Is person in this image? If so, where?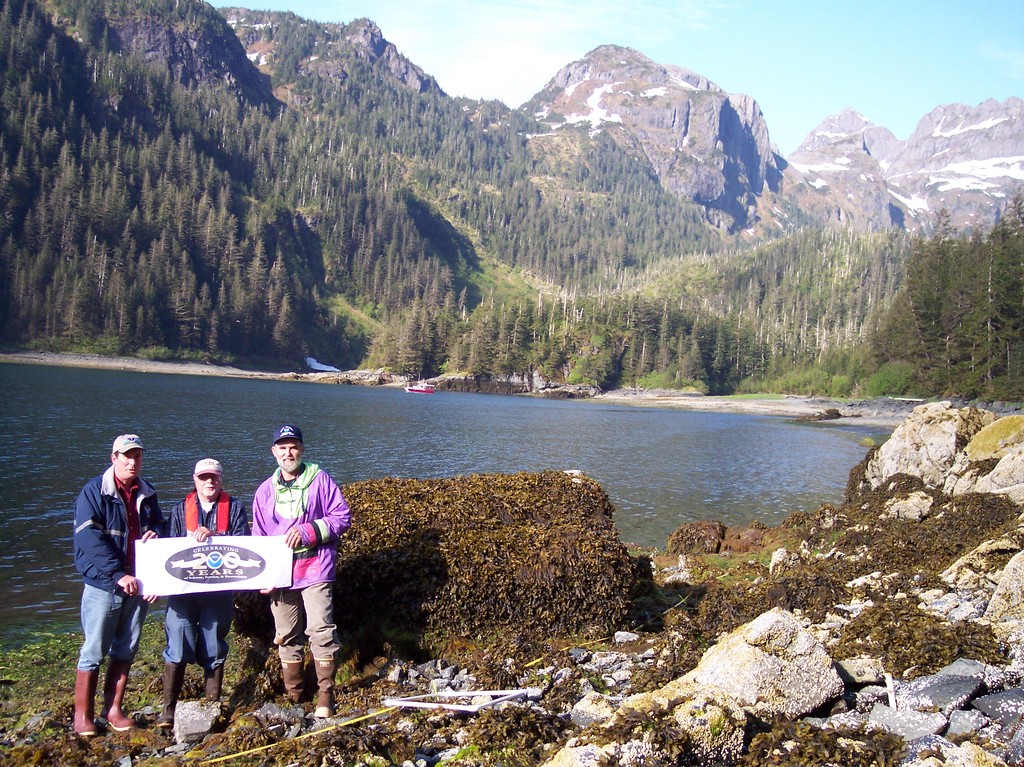
Yes, at x1=155, y1=451, x2=248, y2=734.
